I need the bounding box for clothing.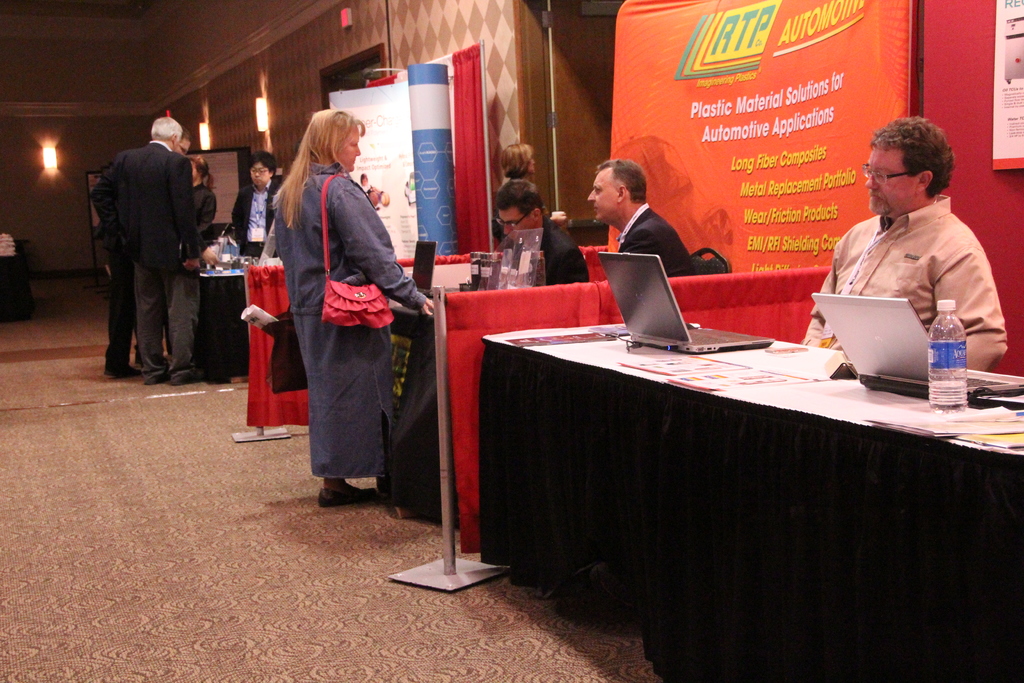
Here it is: box=[191, 179, 215, 232].
